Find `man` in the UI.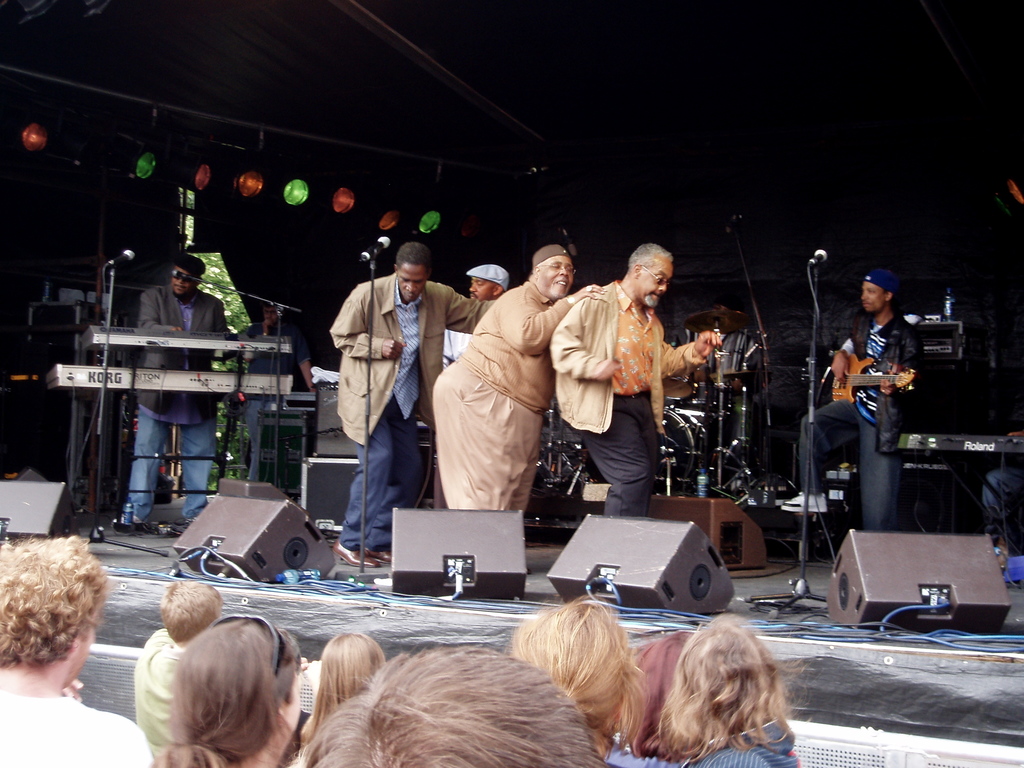
UI element at <bbox>779, 267, 925, 536</bbox>.
